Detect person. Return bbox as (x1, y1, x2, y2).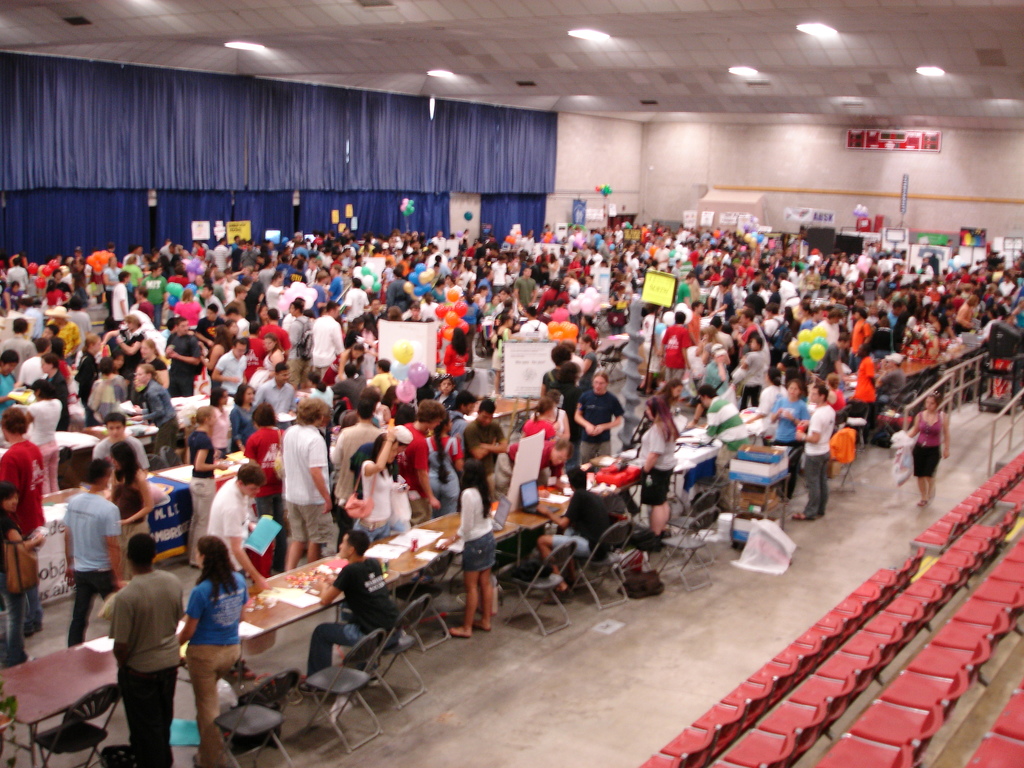
(2, 316, 39, 380).
